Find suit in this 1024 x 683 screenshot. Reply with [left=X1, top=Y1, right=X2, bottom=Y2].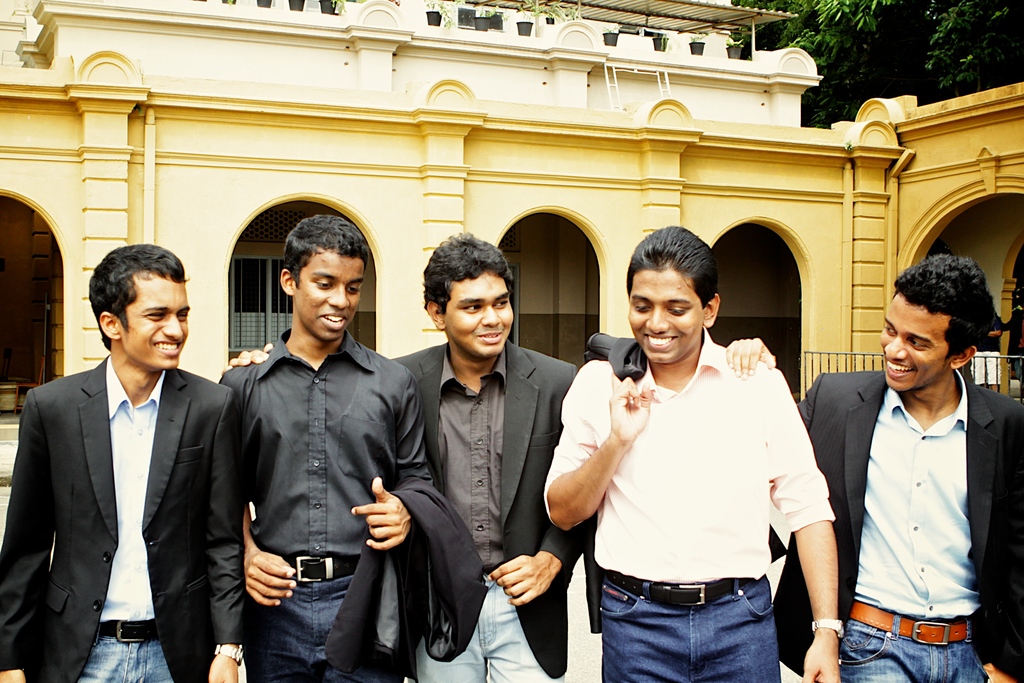
[left=372, top=338, right=578, bottom=682].
